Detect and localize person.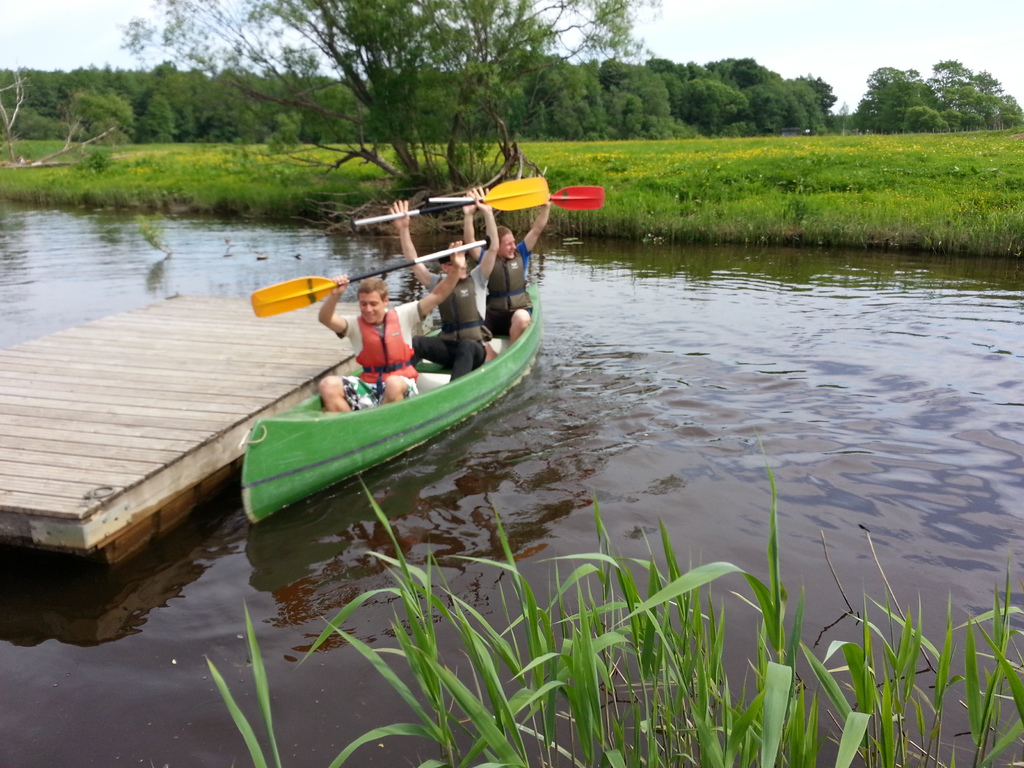
Localized at 389:186:499:381.
